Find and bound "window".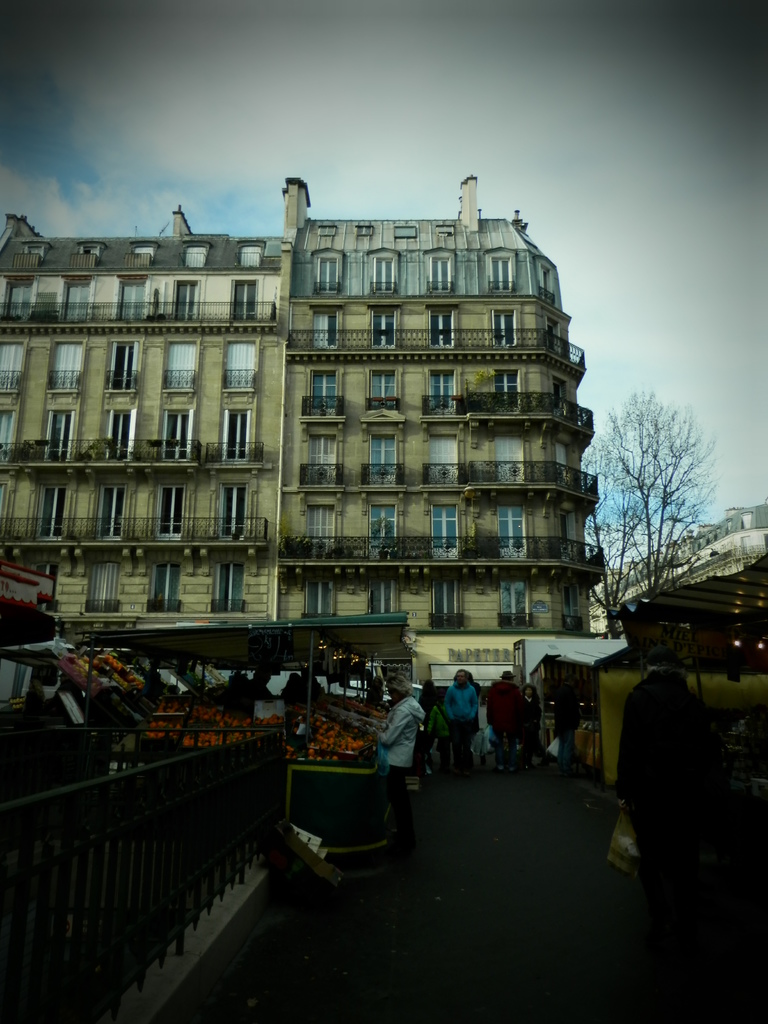
Bound: 154:480:182:538.
